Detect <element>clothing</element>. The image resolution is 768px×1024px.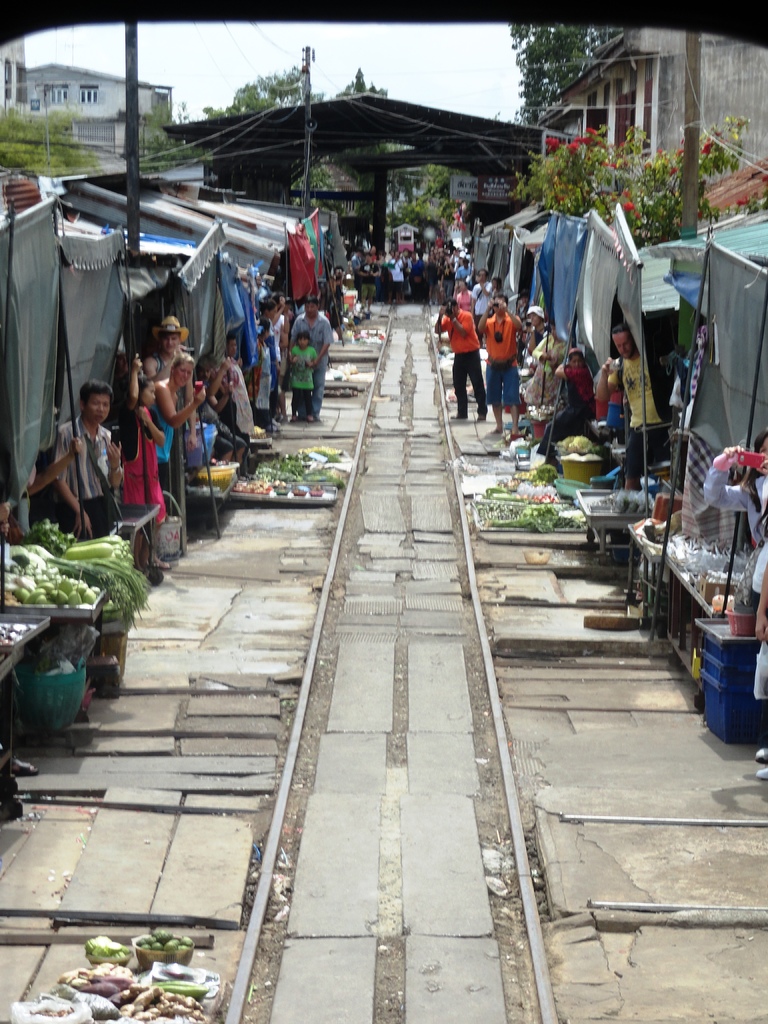
{"left": 118, "top": 404, "right": 168, "bottom": 522}.
